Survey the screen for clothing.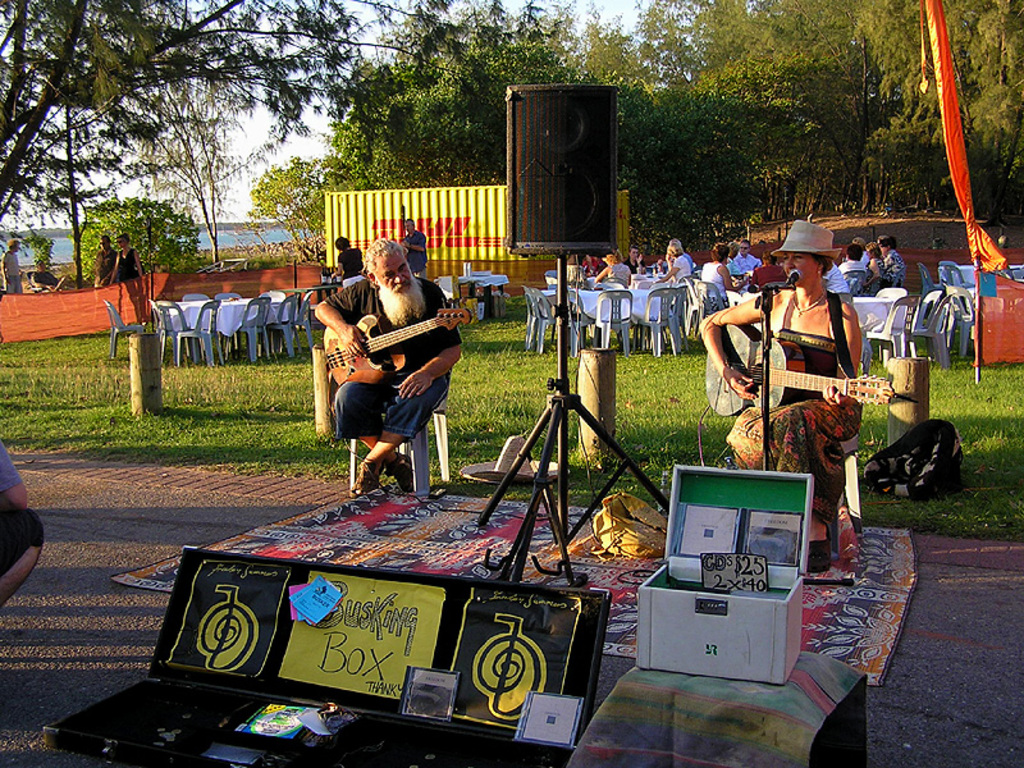
Survey found: (x1=602, y1=260, x2=628, y2=282).
